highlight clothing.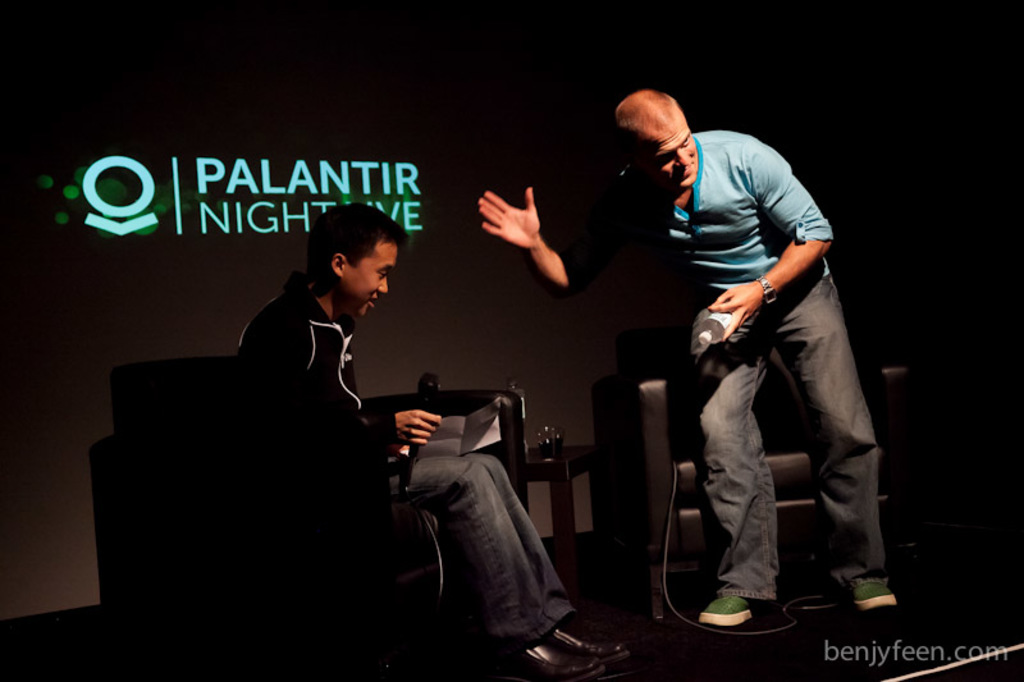
Highlighted region: select_region(146, 216, 429, 670).
